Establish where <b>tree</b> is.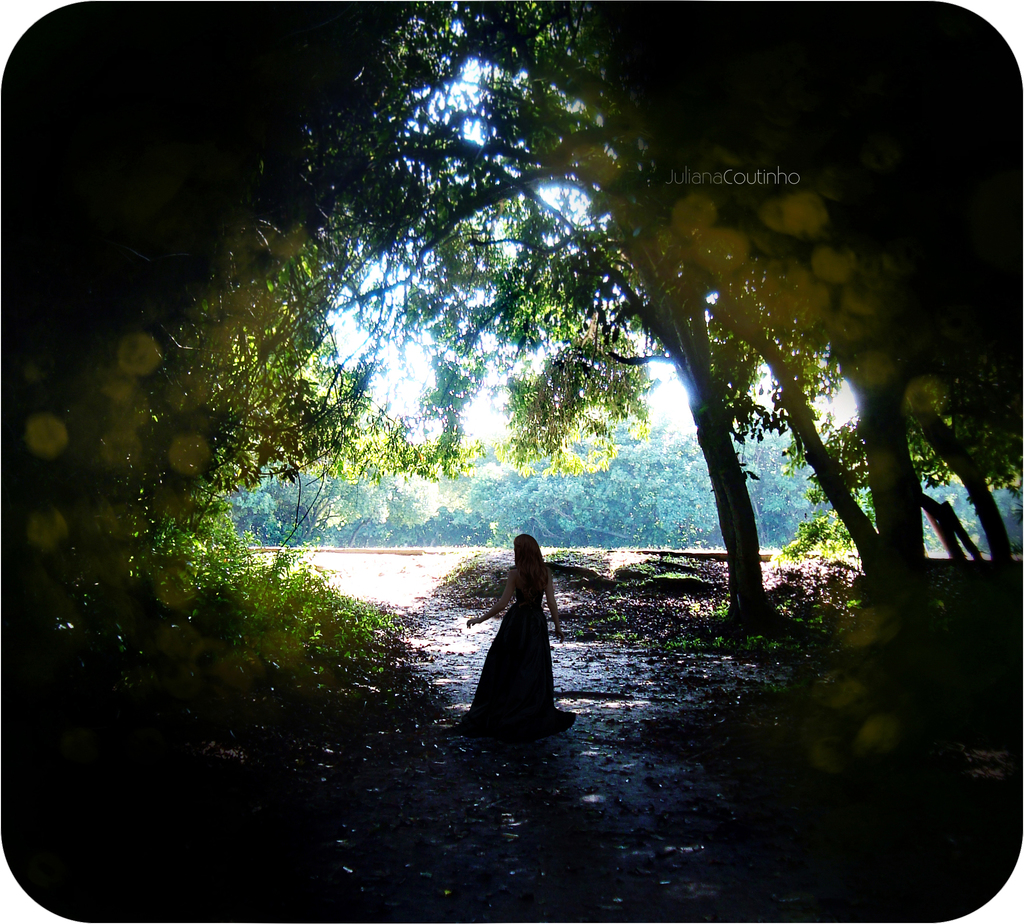
Established at (left=1, top=0, right=464, bottom=854).
